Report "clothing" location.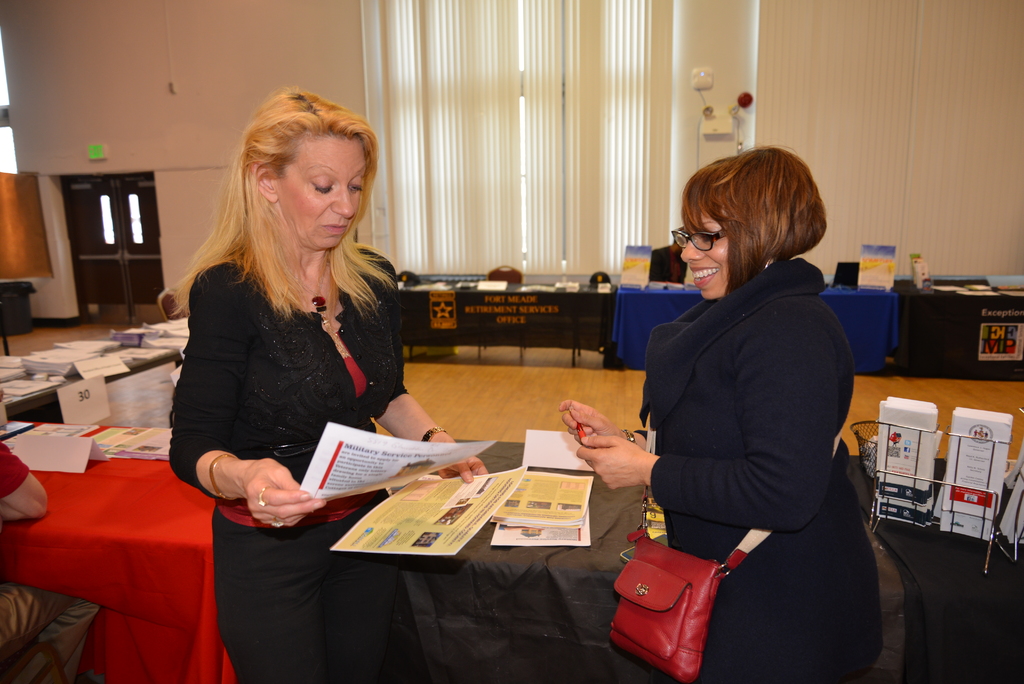
Report: 628, 193, 881, 668.
